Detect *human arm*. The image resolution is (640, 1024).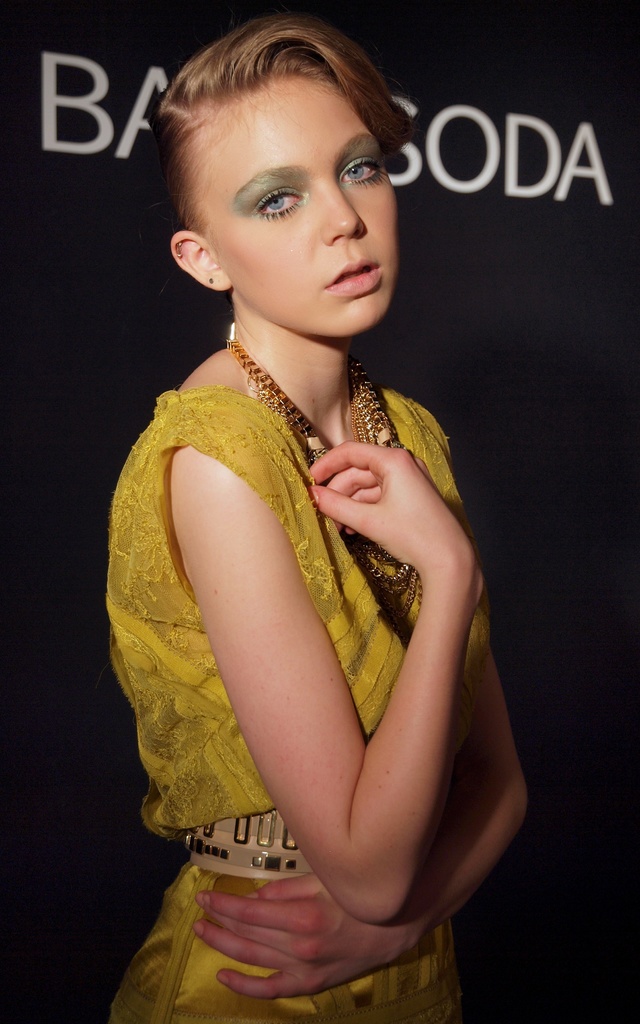
BBox(190, 410, 543, 1023).
